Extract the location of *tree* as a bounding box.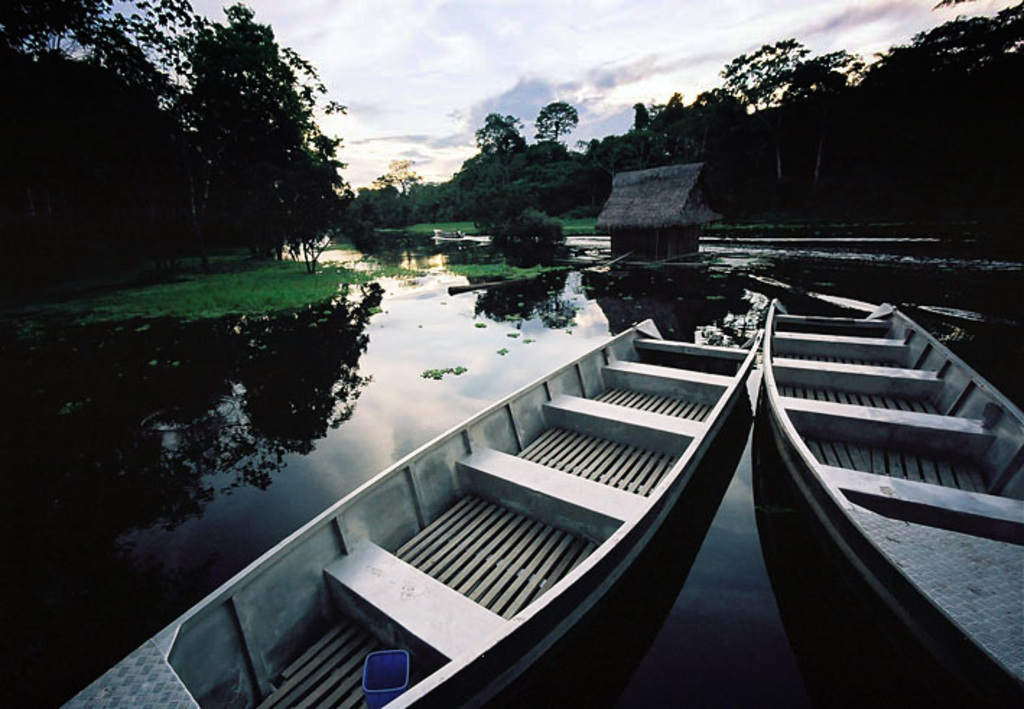
<region>721, 39, 810, 107</region>.
